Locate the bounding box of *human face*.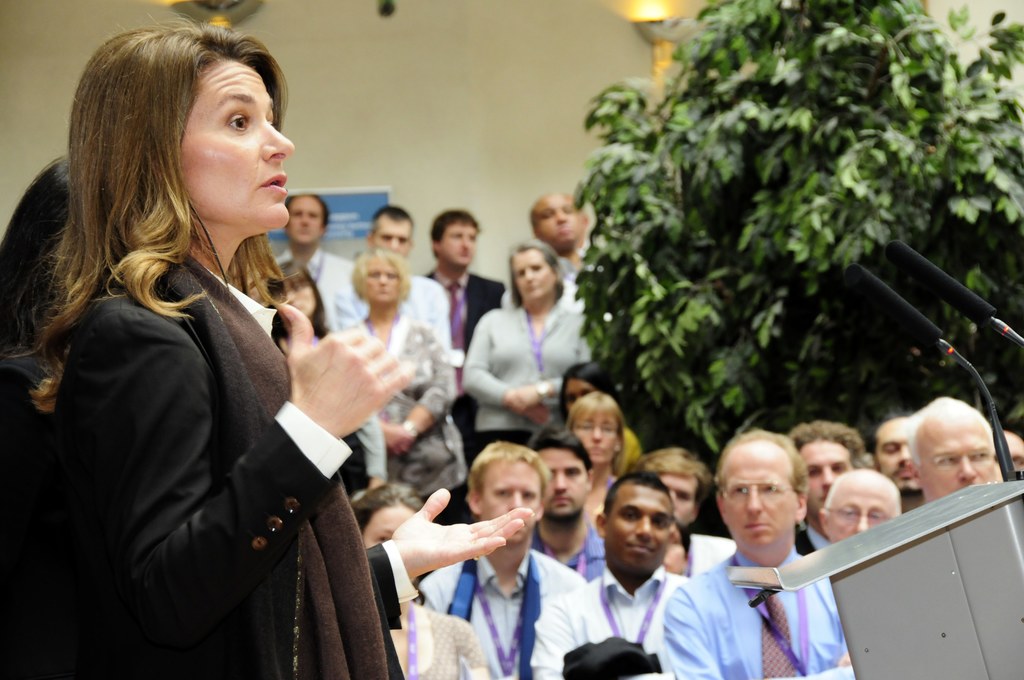
Bounding box: x1=436 y1=223 x2=479 y2=268.
